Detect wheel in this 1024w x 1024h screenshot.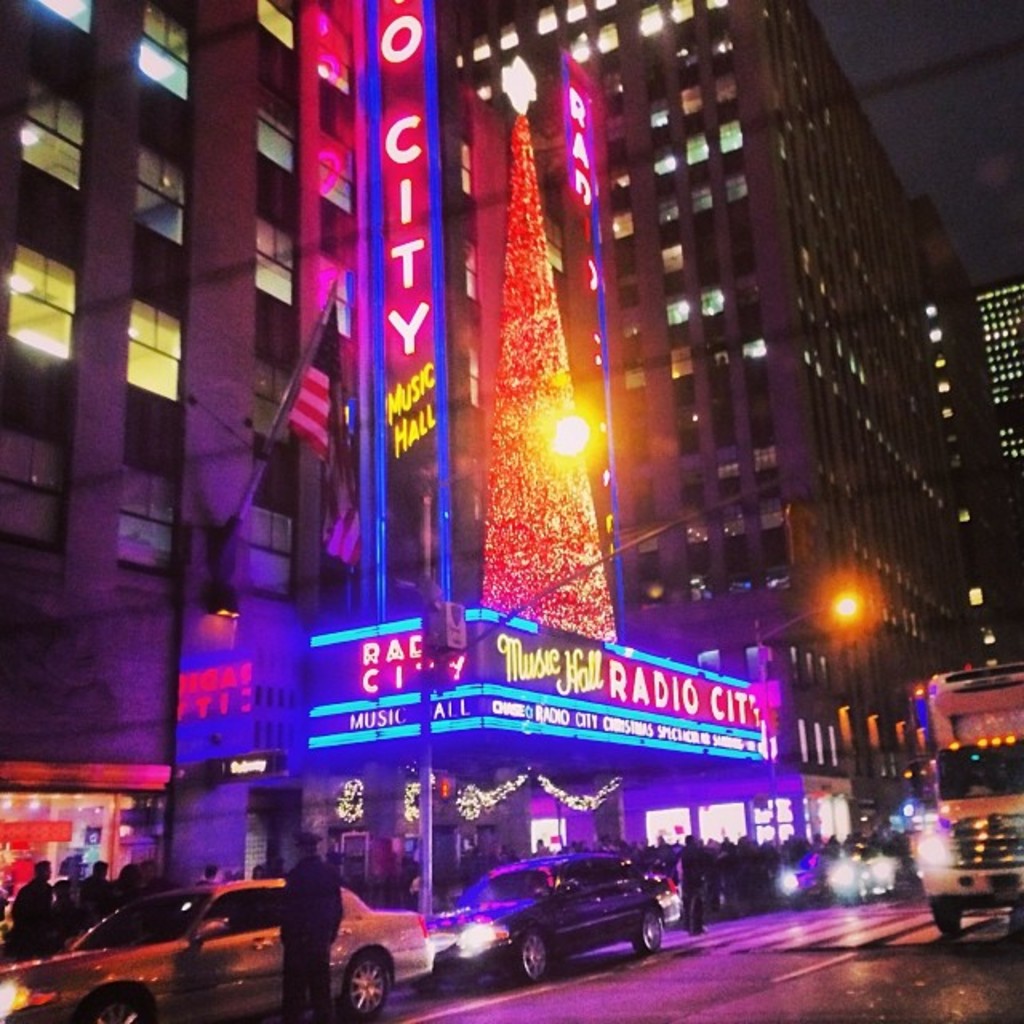
Detection: 926 906 965 934.
